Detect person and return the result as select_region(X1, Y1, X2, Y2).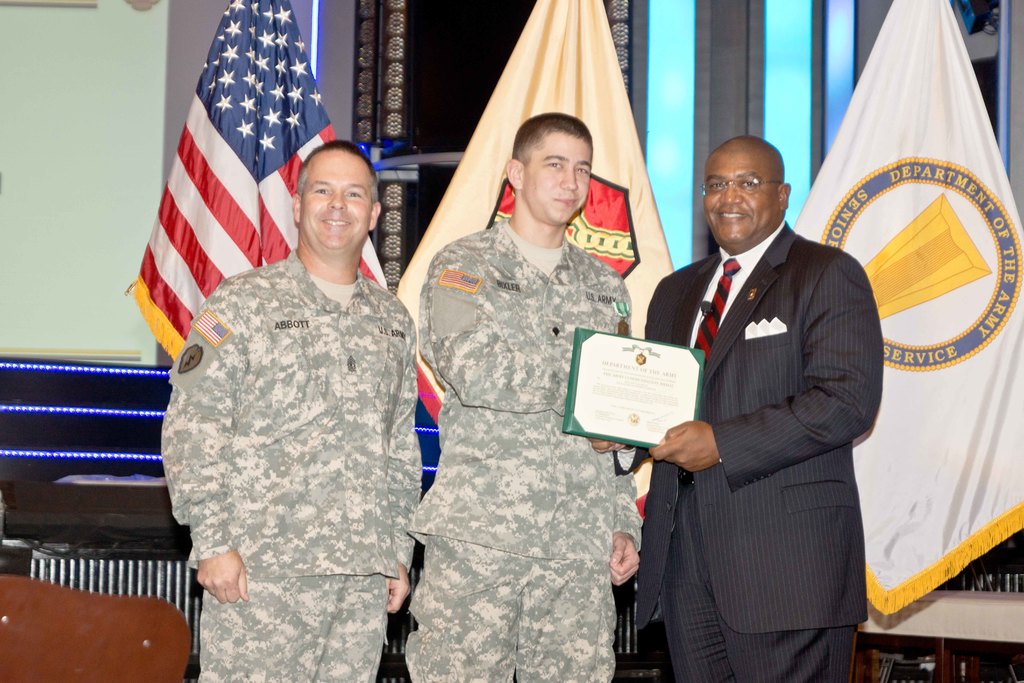
select_region(161, 138, 423, 682).
